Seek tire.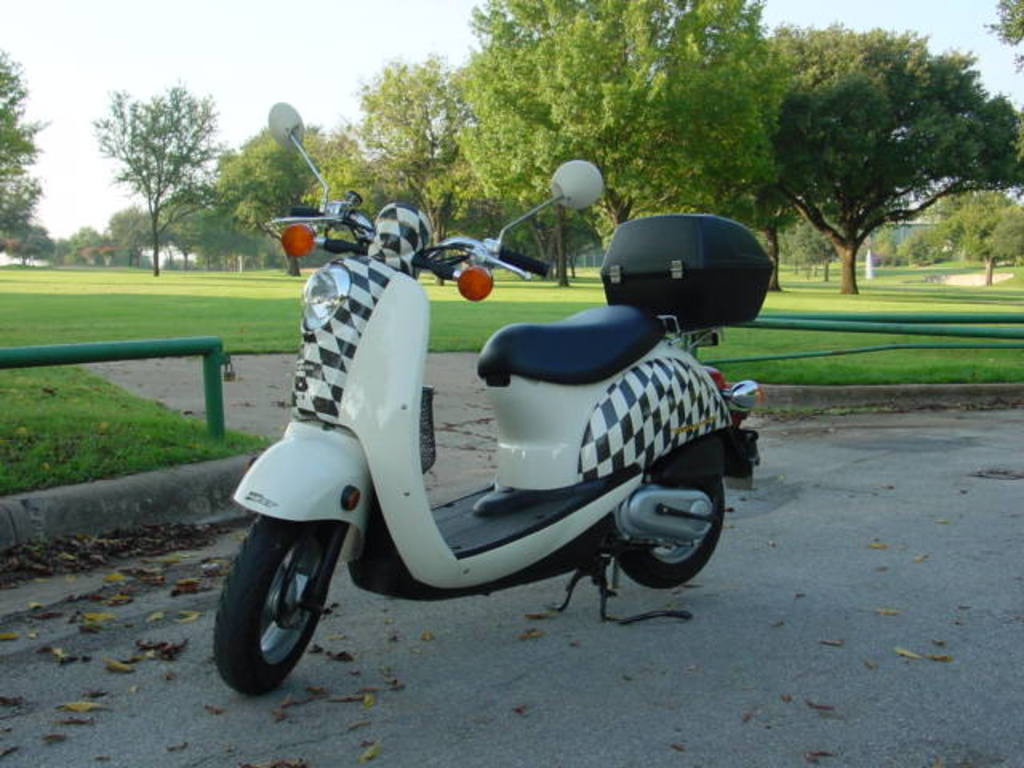
{"x1": 213, "y1": 515, "x2": 352, "y2": 699}.
